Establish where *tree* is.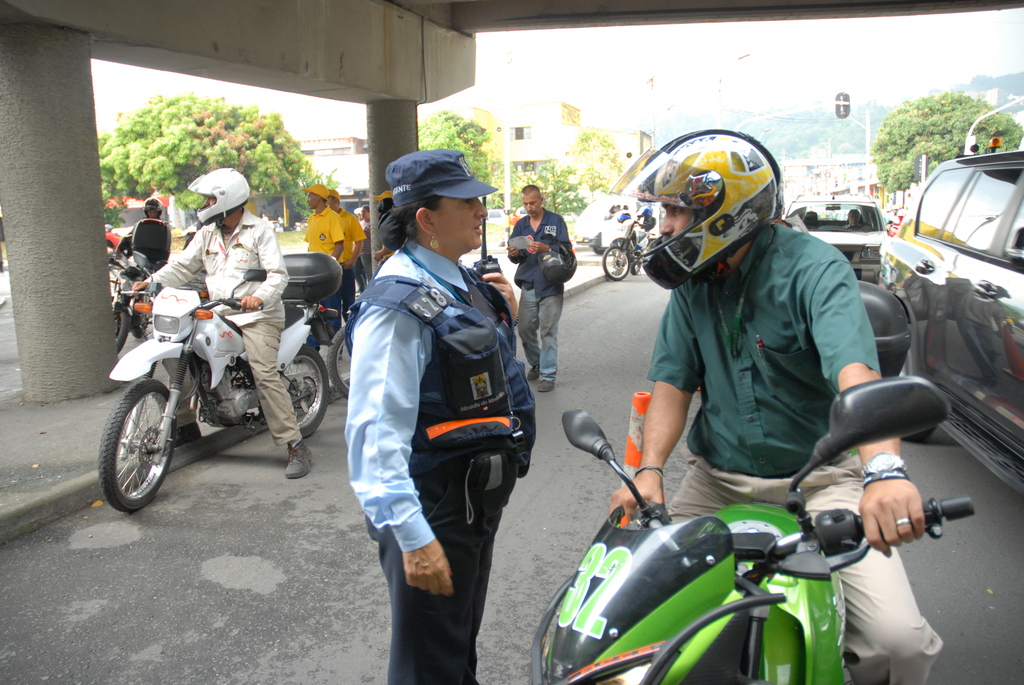
Established at (left=416, top=111, right=501, bottom=207).
